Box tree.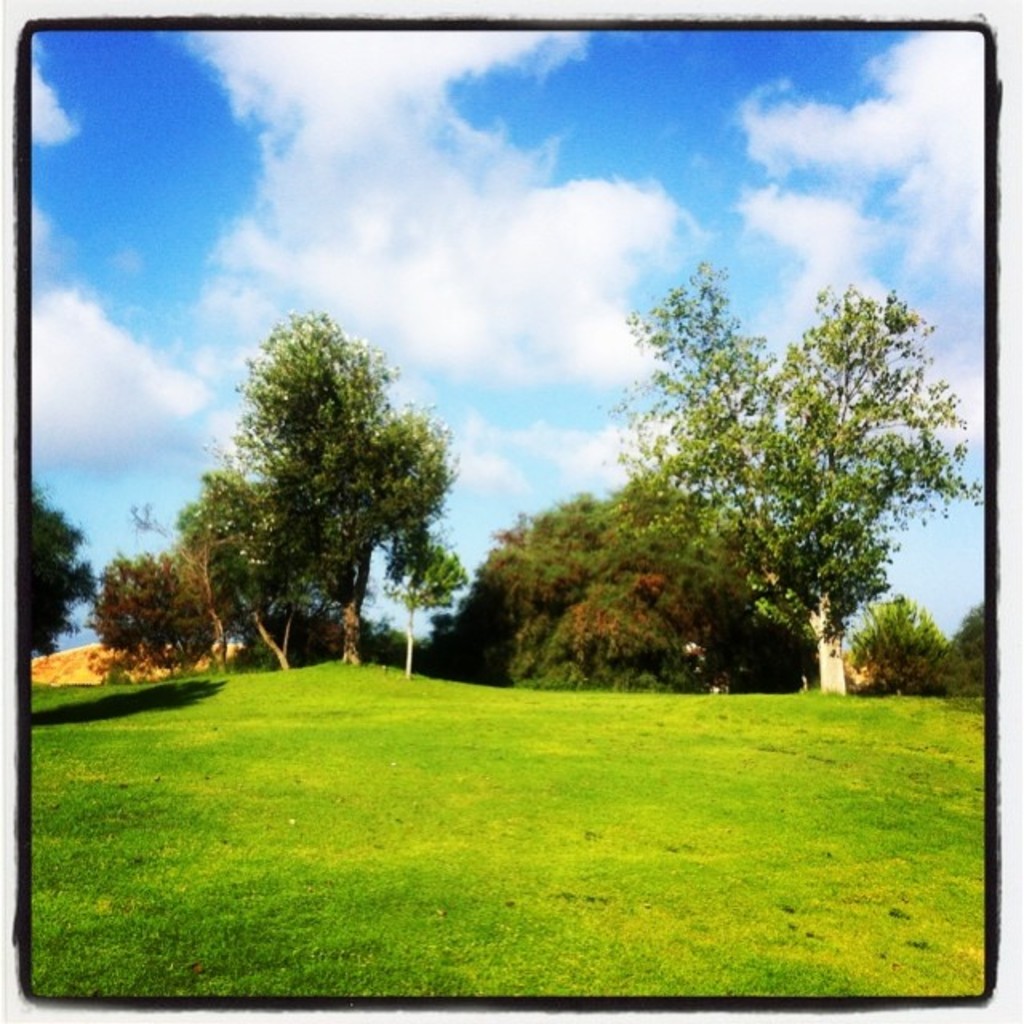
bbox(626, 254, 990, 694).
